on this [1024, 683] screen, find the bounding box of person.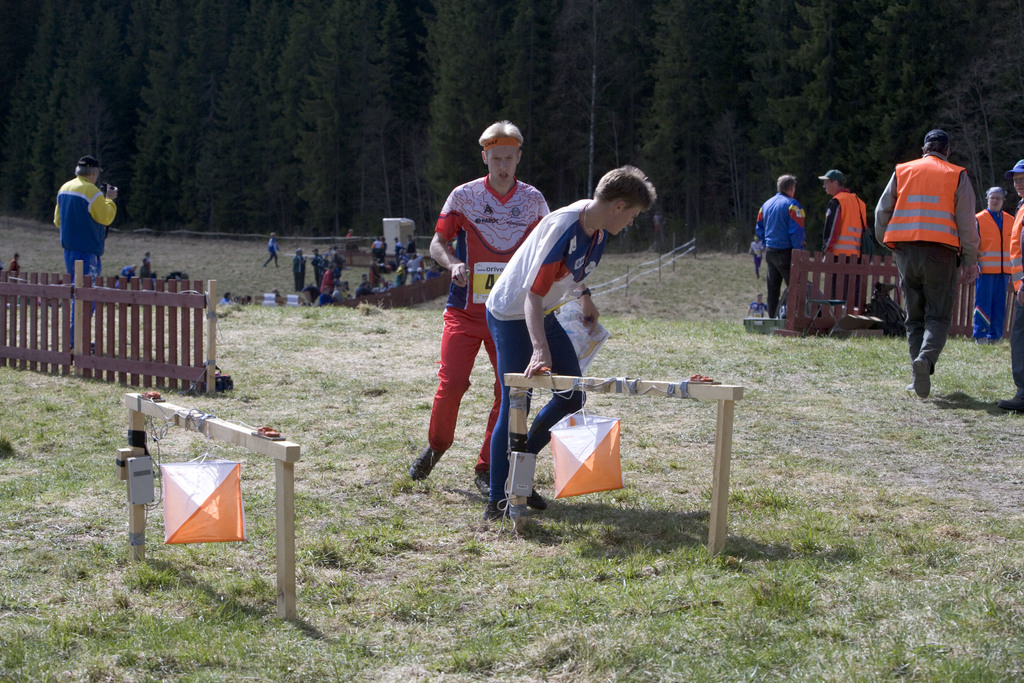
Bounding box: 53 159 116 350.
